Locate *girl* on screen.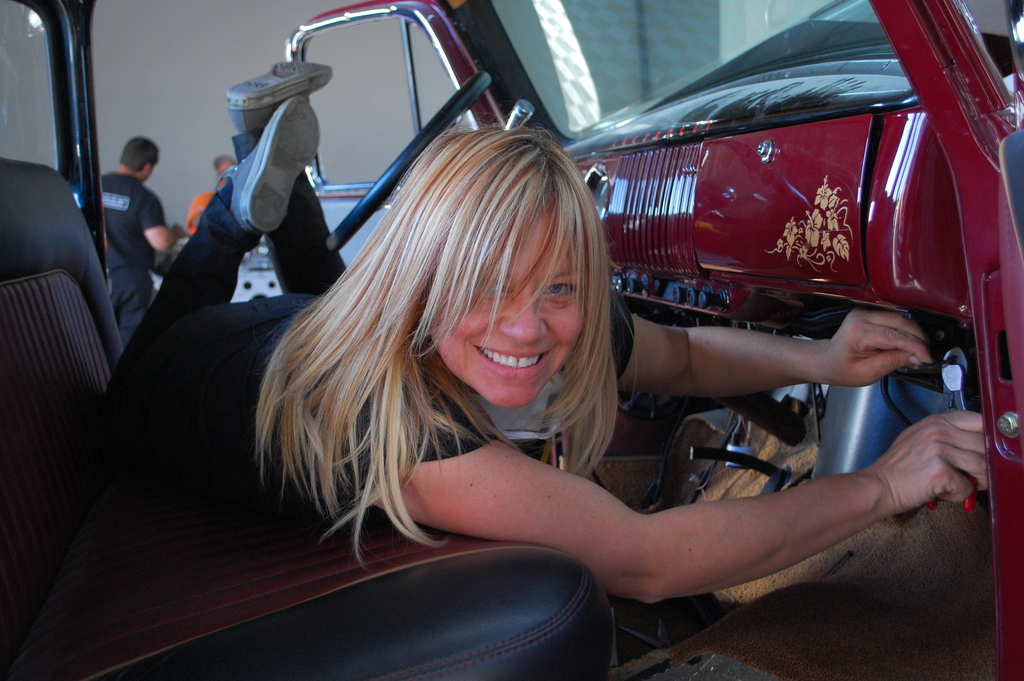
On screen at detection(101, 60, 991, 603).
